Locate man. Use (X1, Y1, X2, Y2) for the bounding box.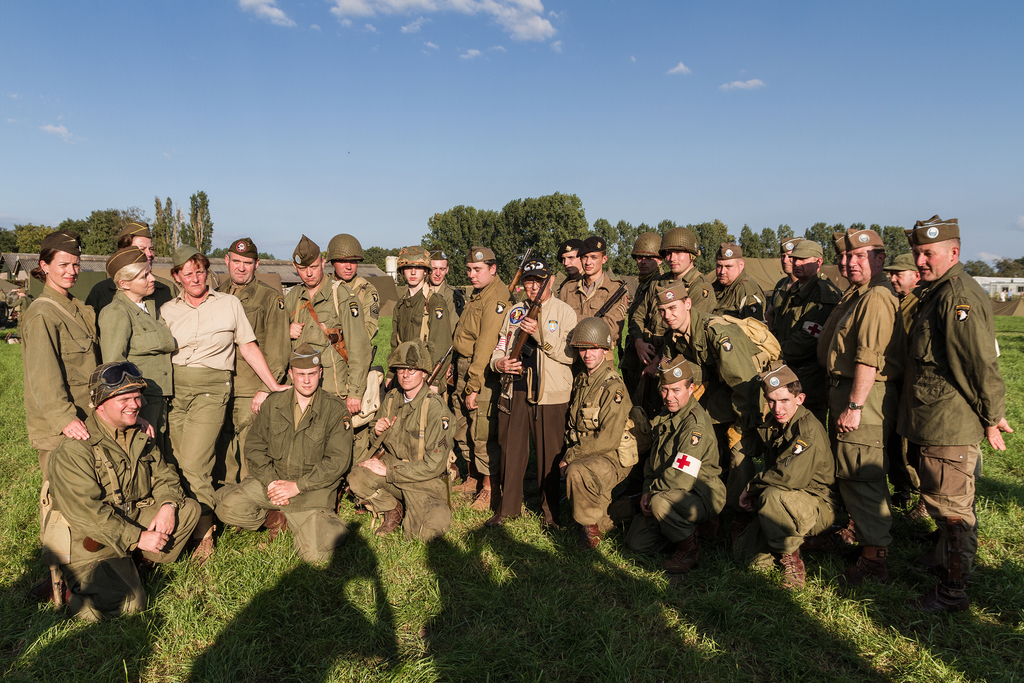
(323, 232, 381, 347).
